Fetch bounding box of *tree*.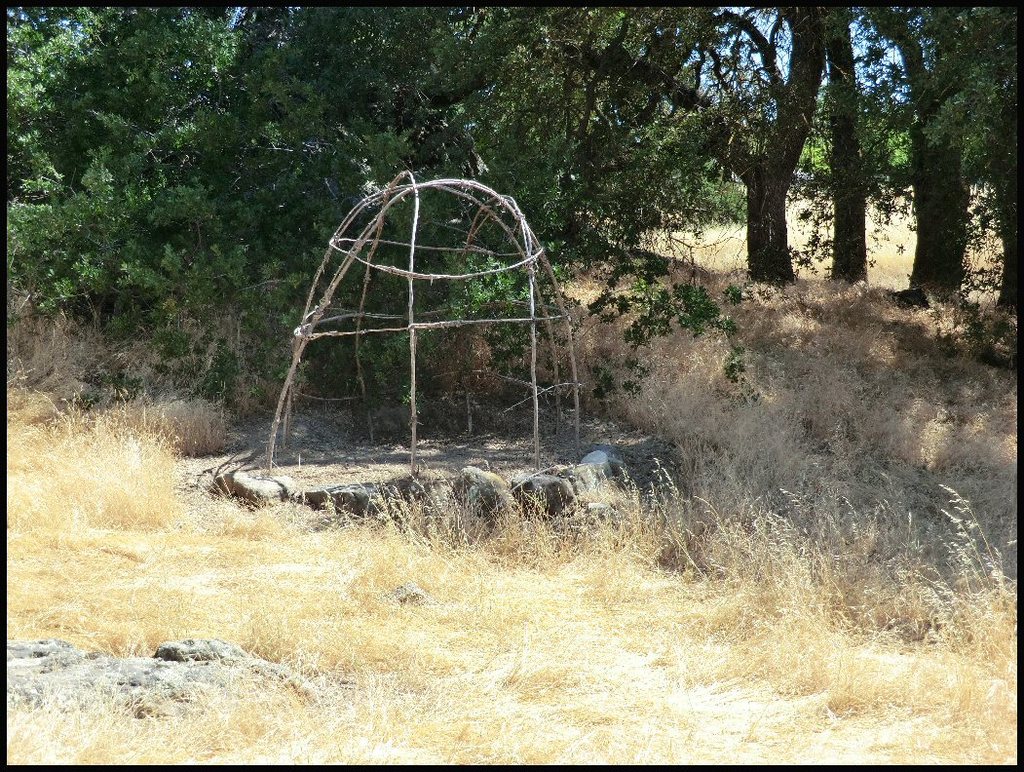
Bbox: bbox=[883, 32, 1001, 326].
